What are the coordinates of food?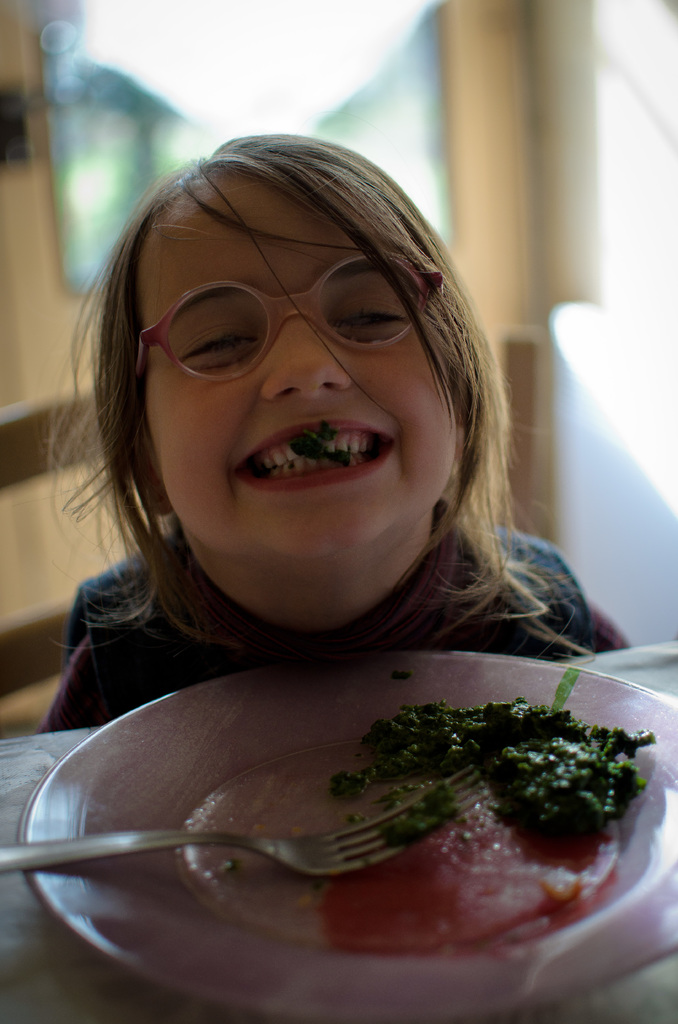
149 674 613 943.
